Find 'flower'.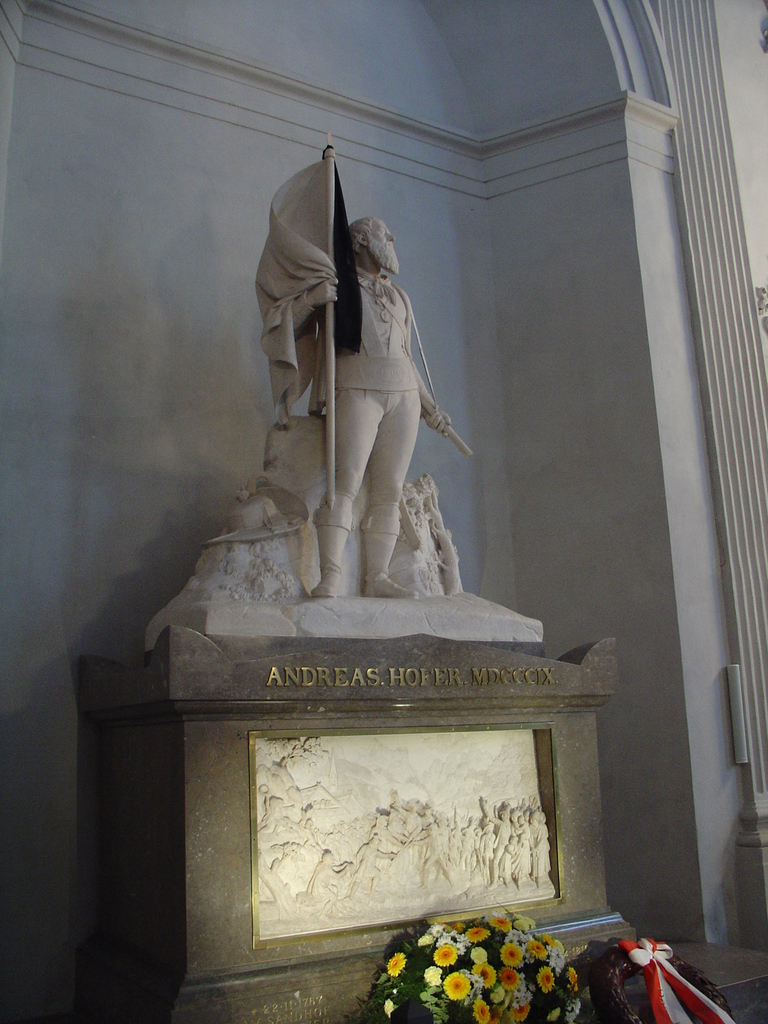
509,918,534,930.
